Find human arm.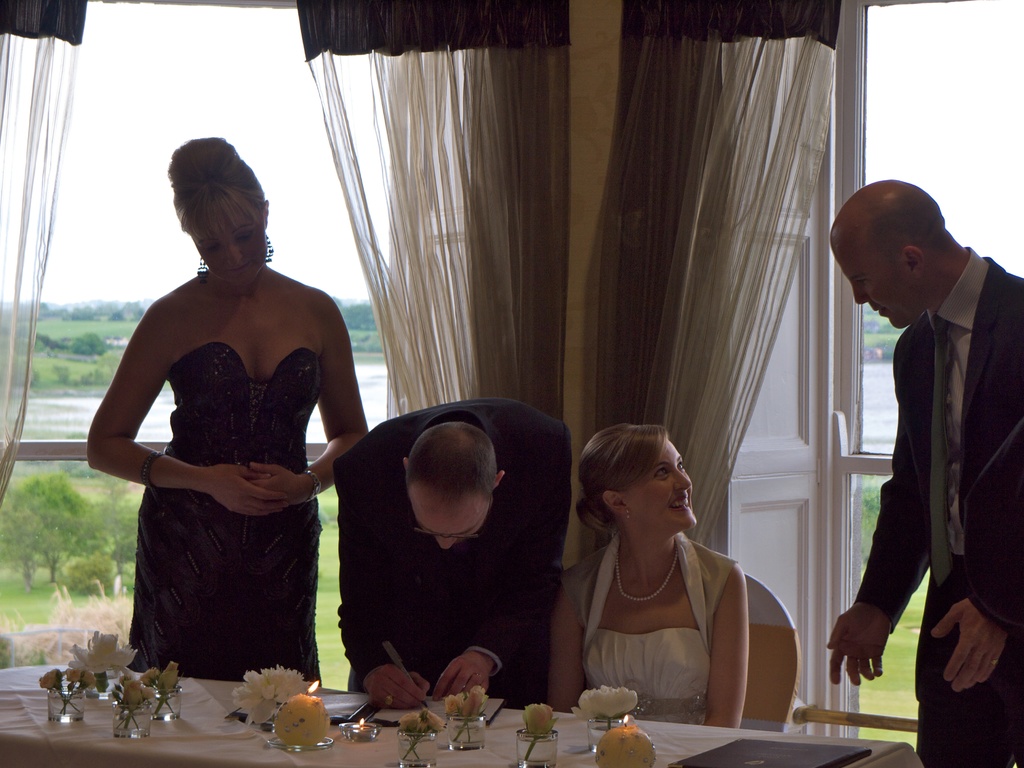
<box>824,324,938,691</box>.
